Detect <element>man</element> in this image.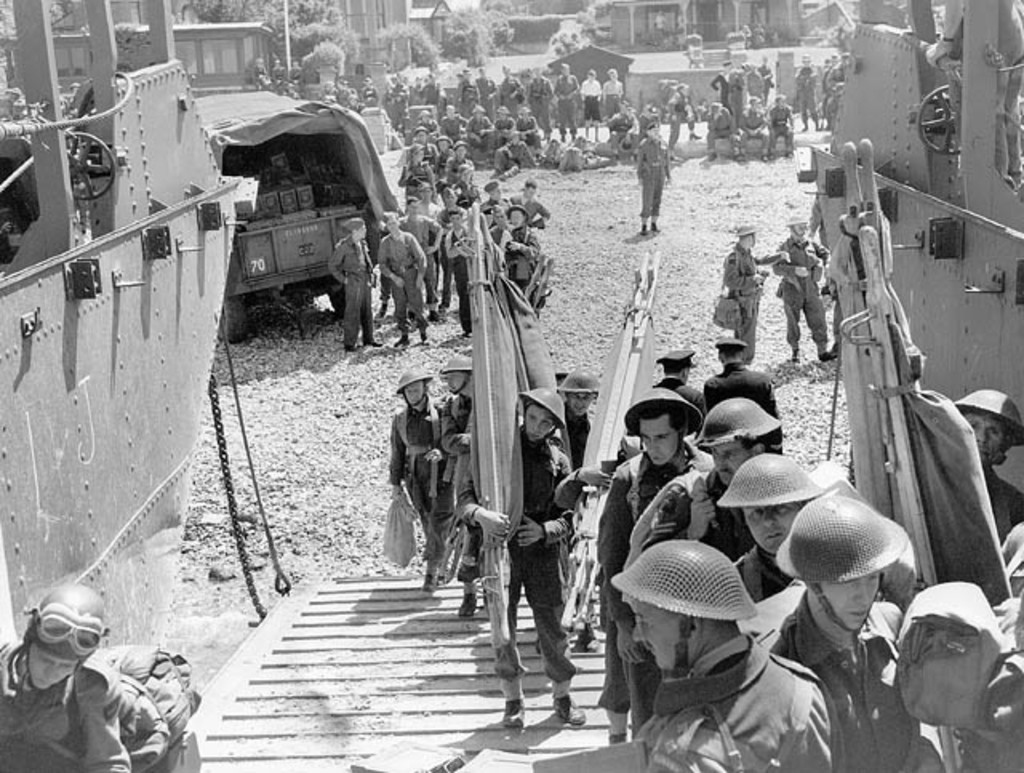
Detection: bbox=[600, 389, 714, 733].
